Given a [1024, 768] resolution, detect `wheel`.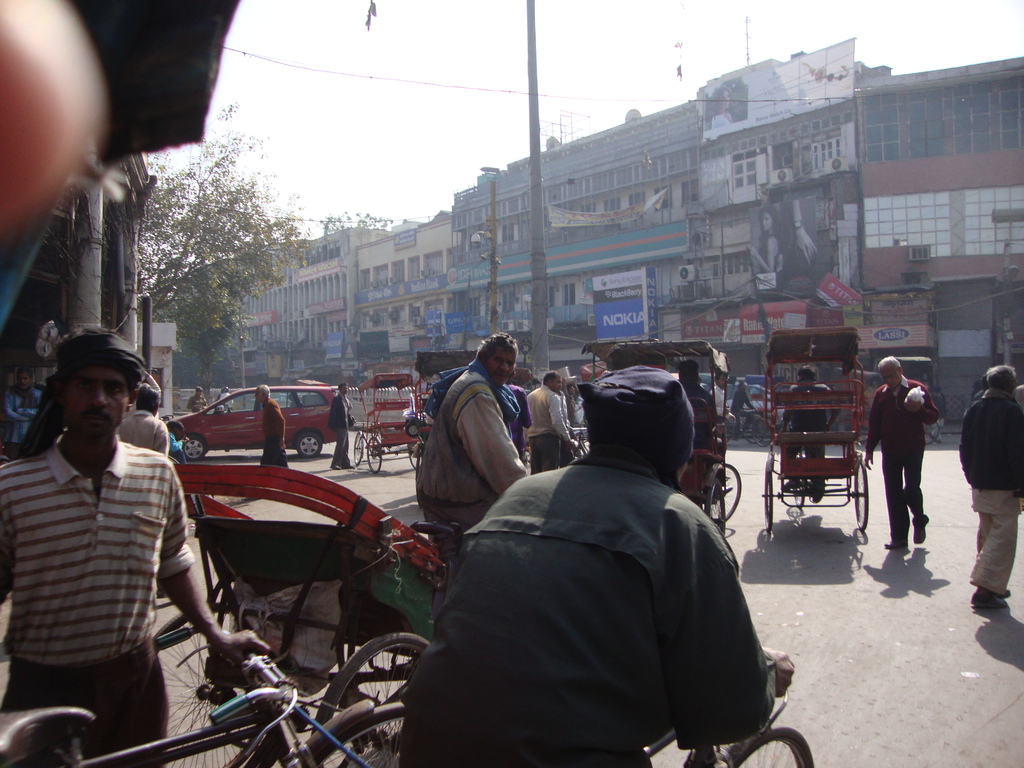
{"x1": 714, "y1": 728, "x2": 817, "y2": 767}.
